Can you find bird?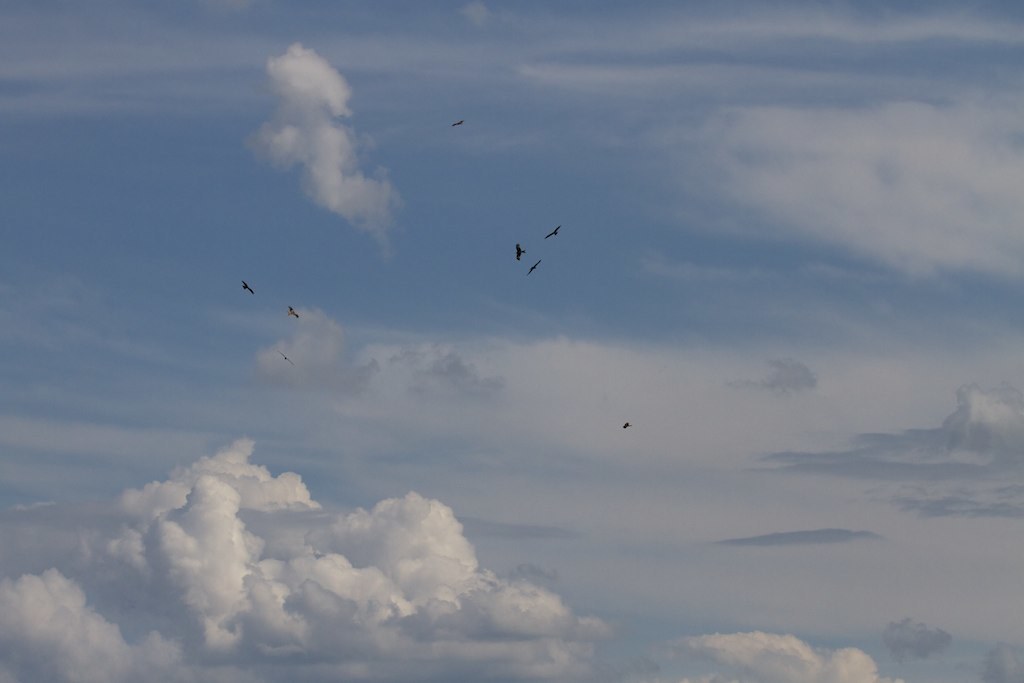
Yes, bounding box: Rect(541, 226, 563, 240).
